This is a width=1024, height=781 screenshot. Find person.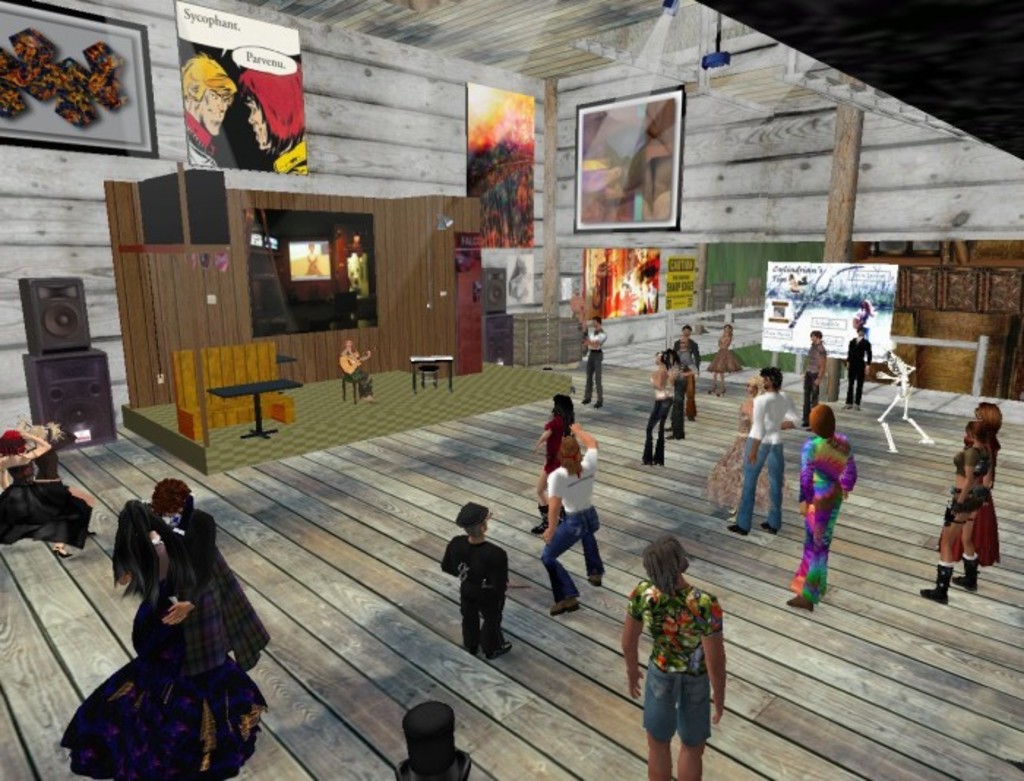
Bounding box: <bbox>772, 401, 857, 614</bbox>.
